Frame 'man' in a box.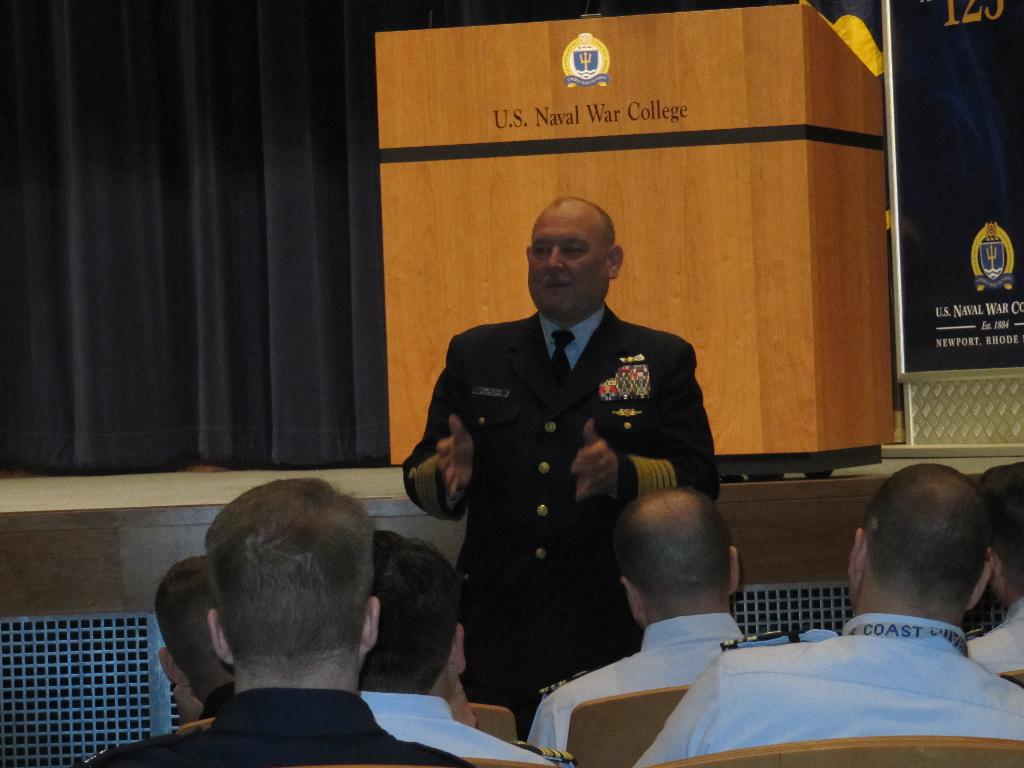
(525, 485, 742, 754).
